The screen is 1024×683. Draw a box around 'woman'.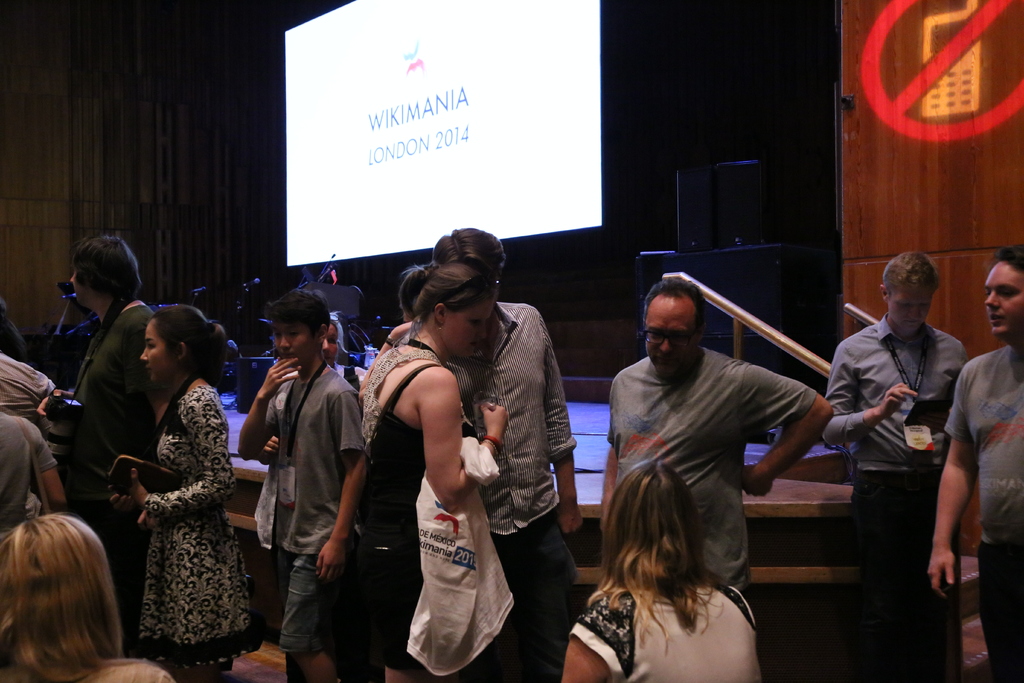
box(0, 513, 171, 682).
